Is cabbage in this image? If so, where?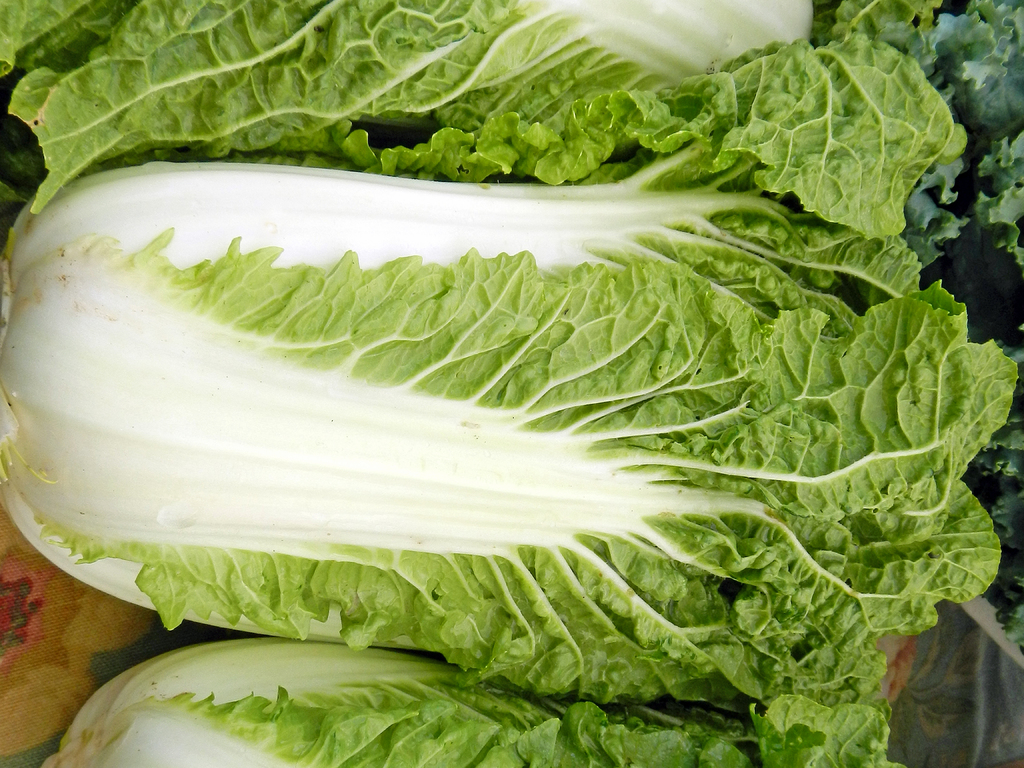
Yes, at {"x1": 40, "y1": 641, "x2": 906, "y2": 767}.
